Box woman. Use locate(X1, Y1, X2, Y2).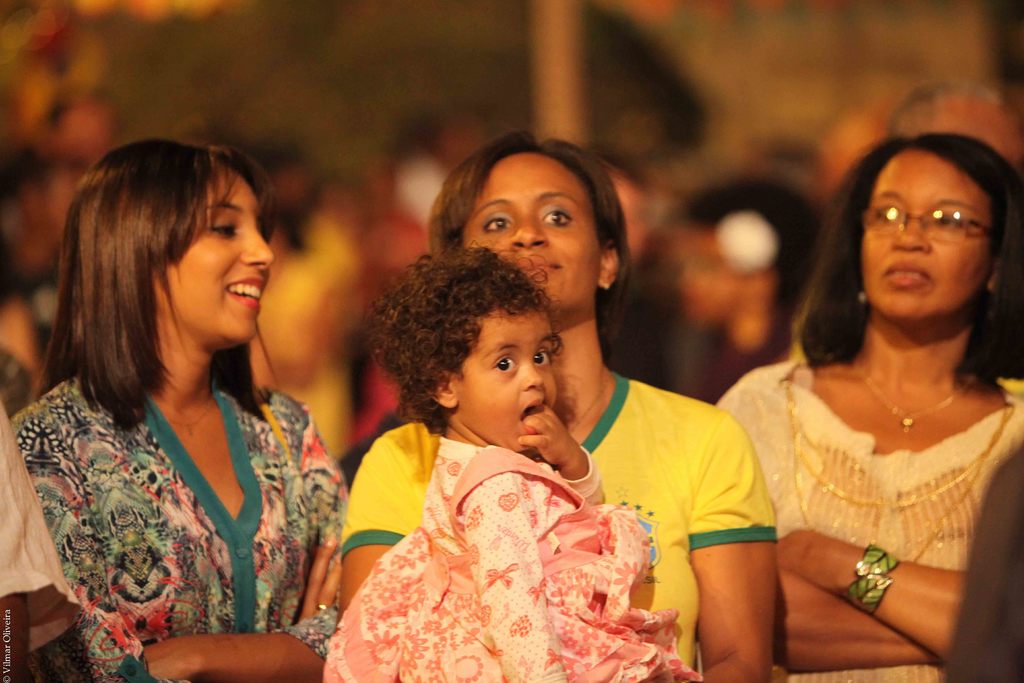
locate(712, 131, 1023, 654).
